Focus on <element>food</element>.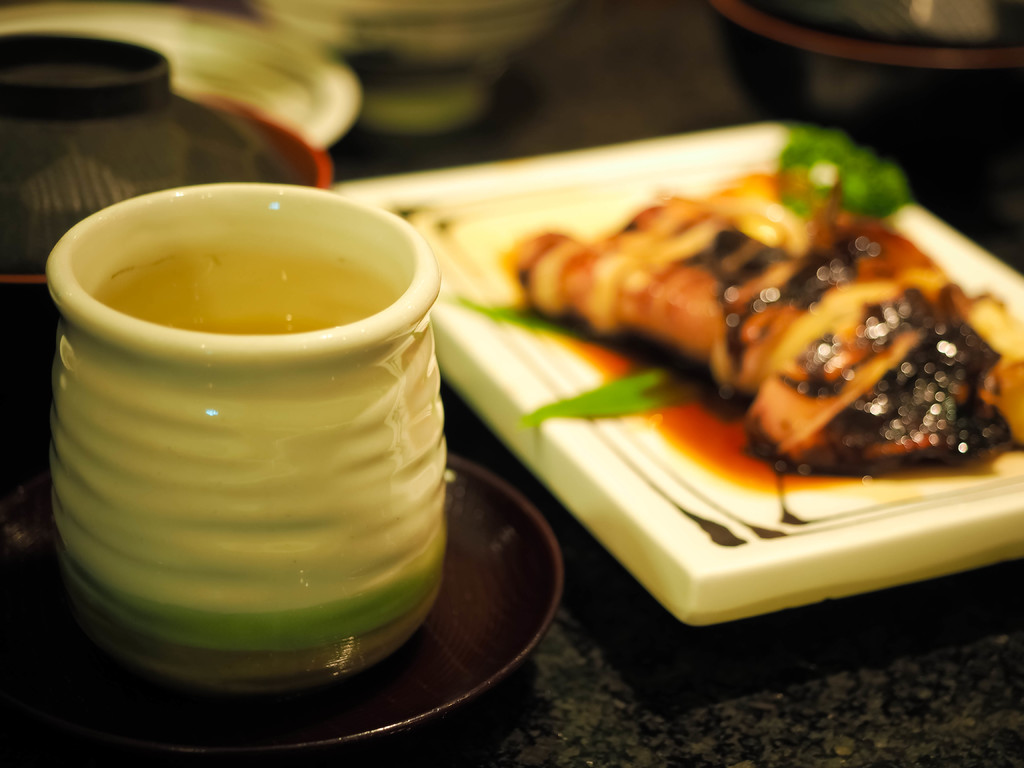
Focused at region(441, 117, 1023, 527).
